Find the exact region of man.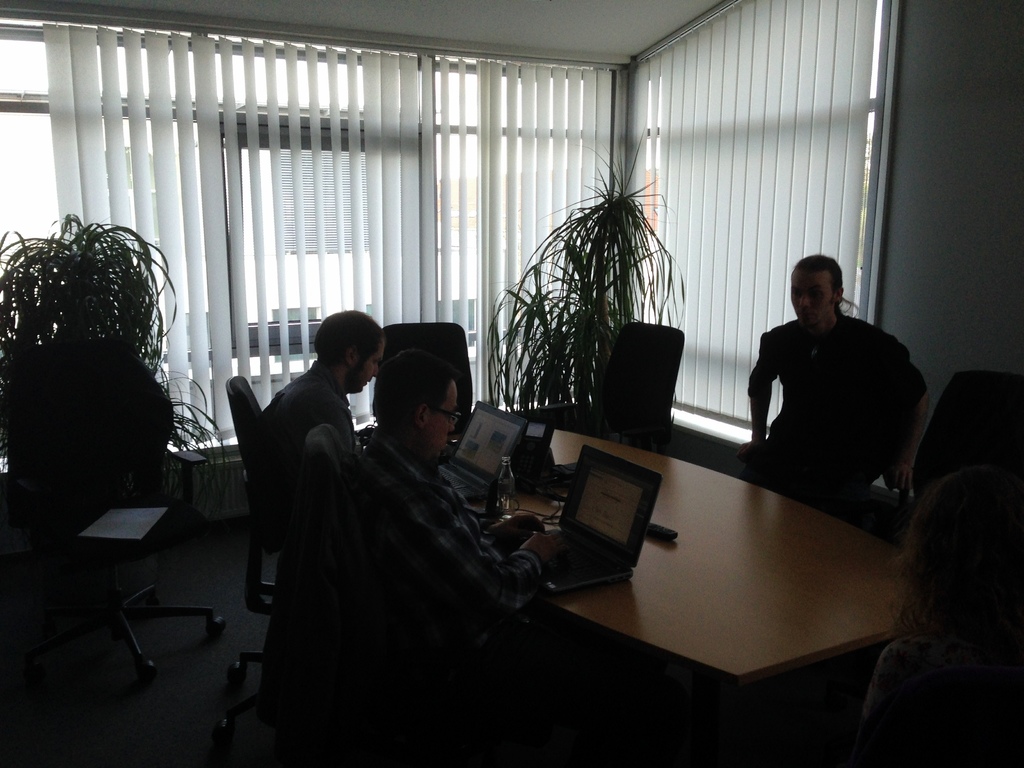
Exact region: {"x1": 734, "y1": 246, "x2": 923, "y2": 515}.
